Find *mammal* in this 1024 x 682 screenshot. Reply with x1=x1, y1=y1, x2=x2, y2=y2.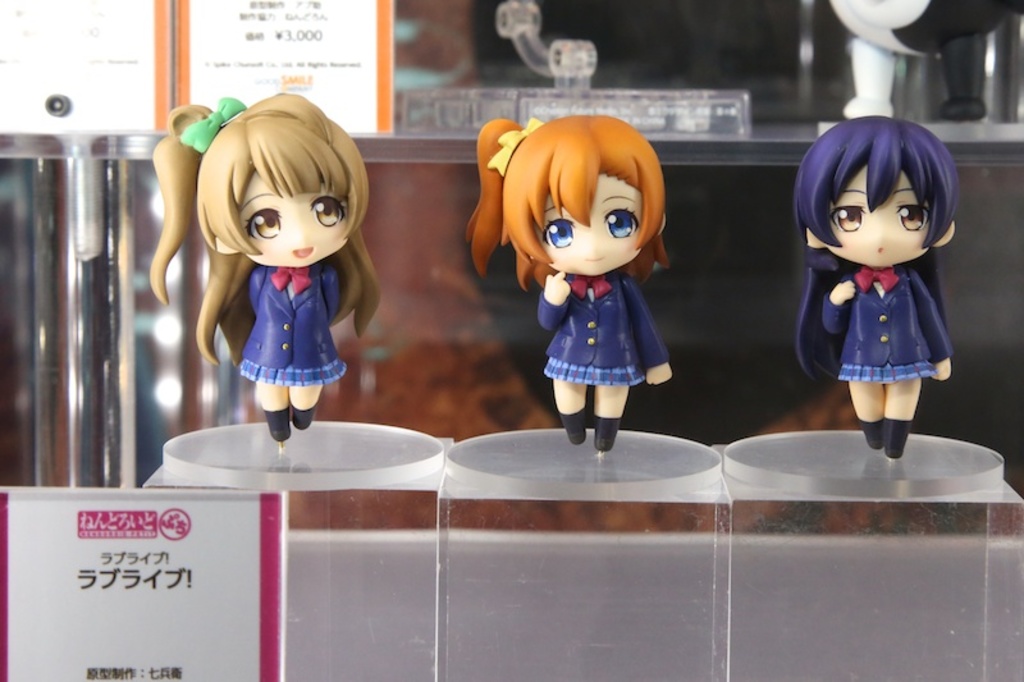
x1=468, y1=118, x2=668, y2=452.
